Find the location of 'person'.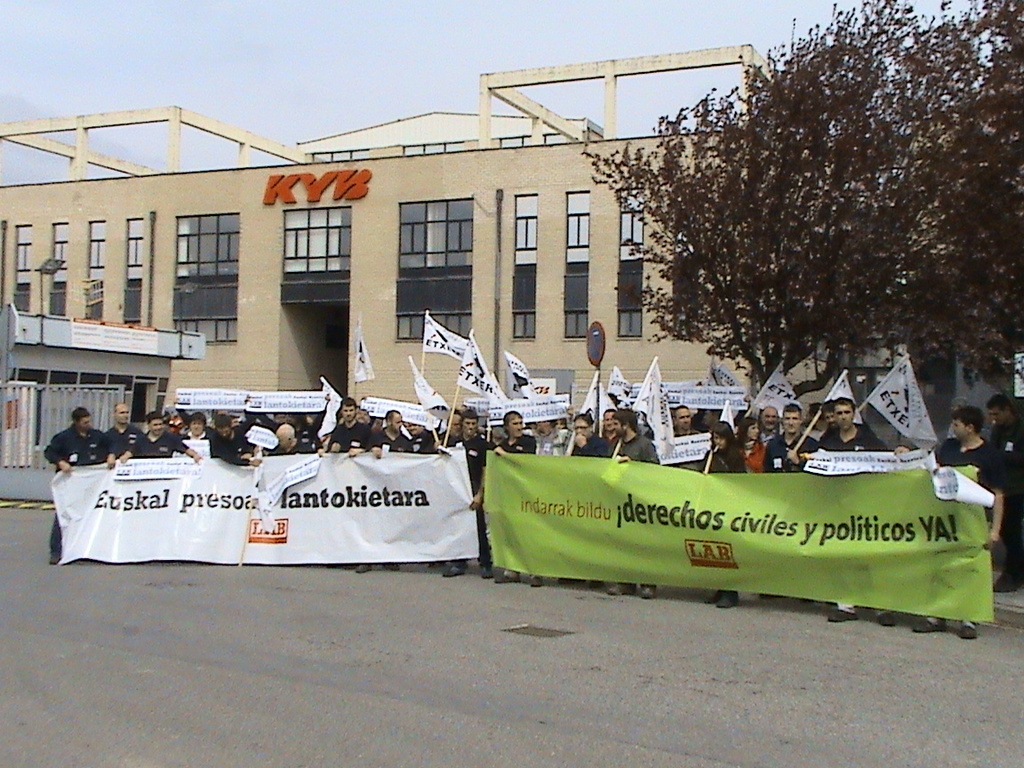
Location: [x1=44, y1=411, x2=108, y2=566].
